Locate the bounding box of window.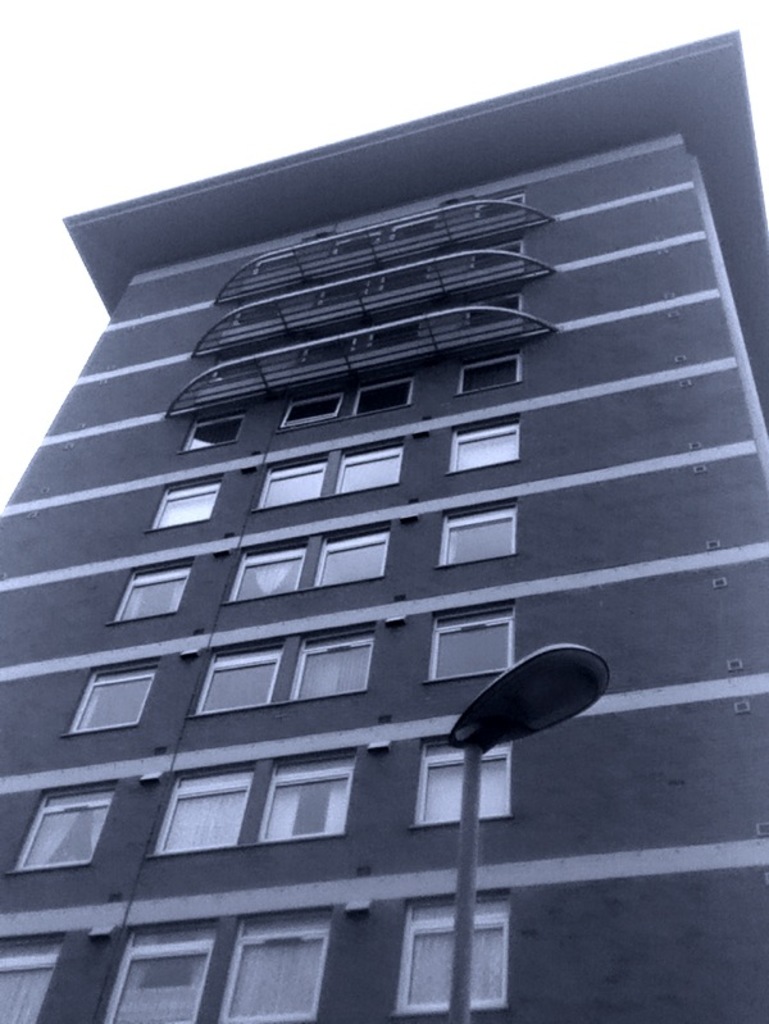
Bounding box: Rect(376, 264, 428, 314).
